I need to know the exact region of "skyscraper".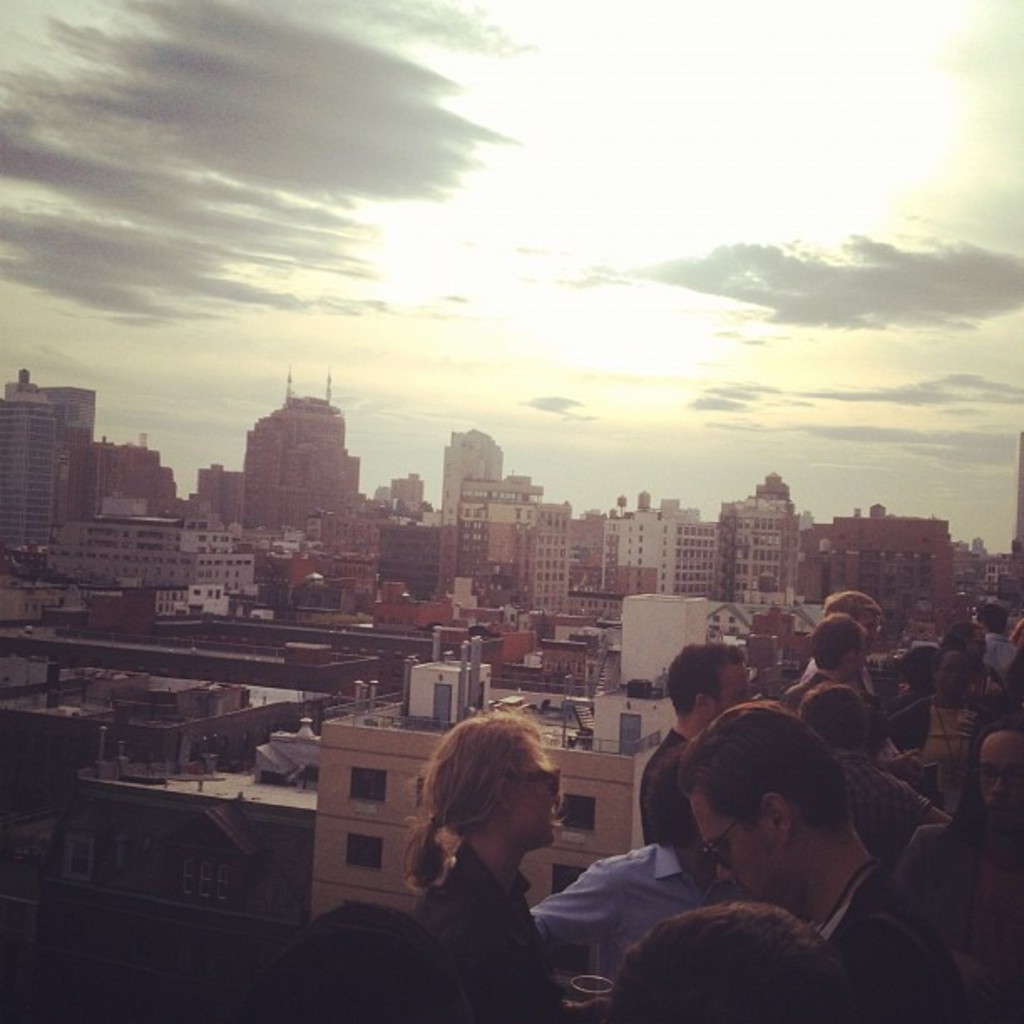
Region: <region>221, 368, 370, 535</region>.
